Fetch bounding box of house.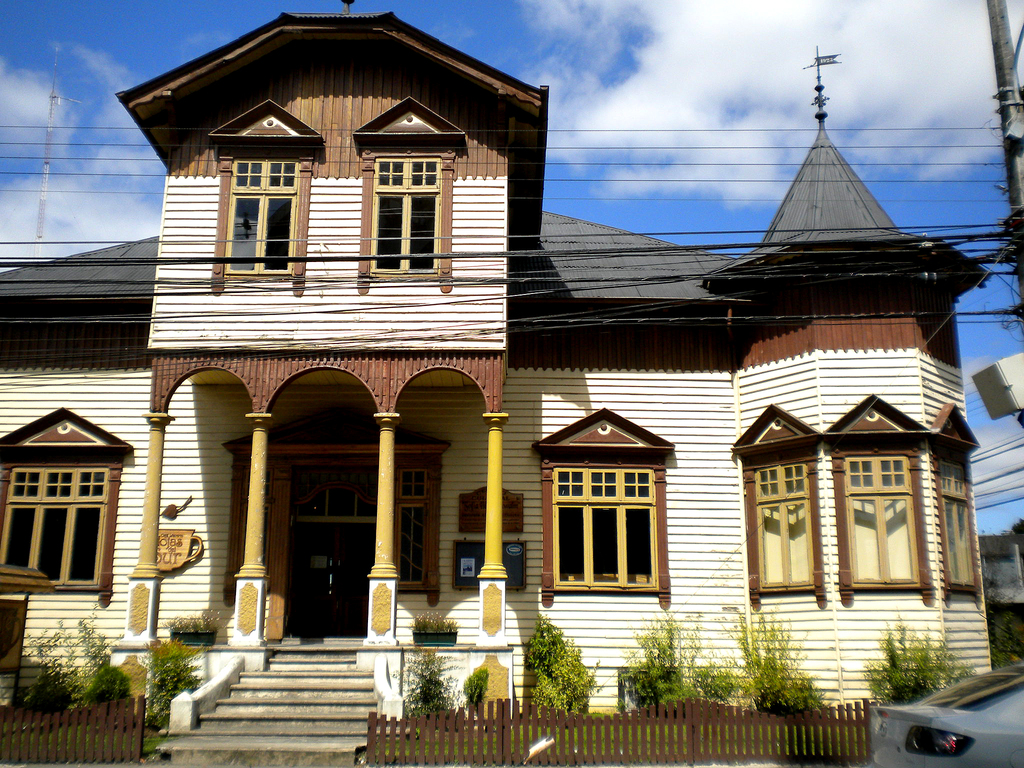
Bbox: locate(0, 0, 991, 767).
